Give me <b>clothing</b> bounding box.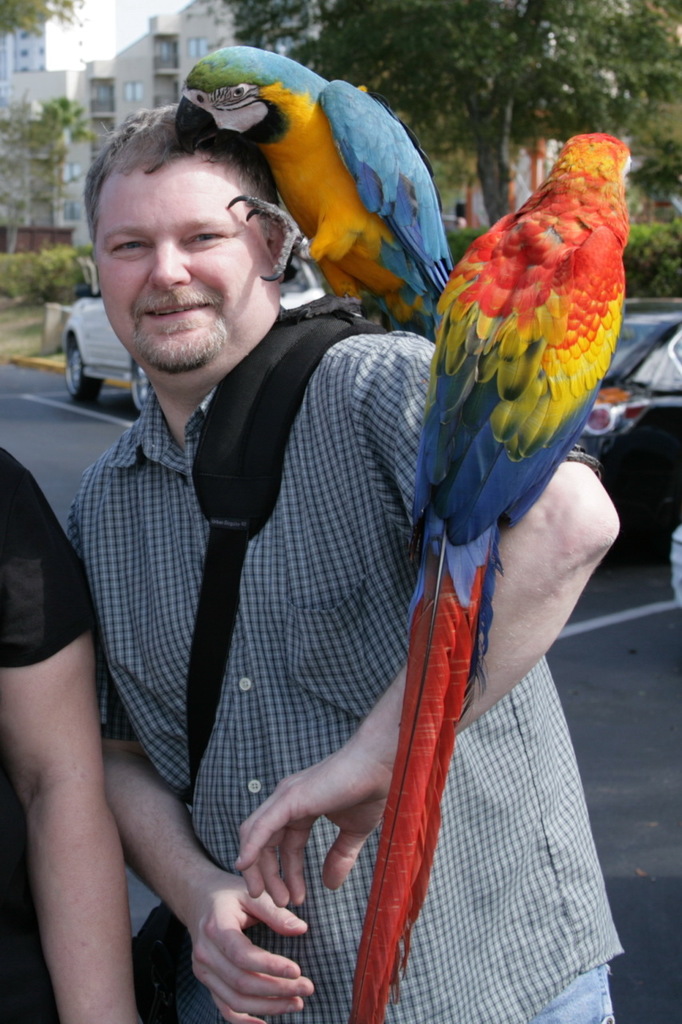
0:434:130:1022.
